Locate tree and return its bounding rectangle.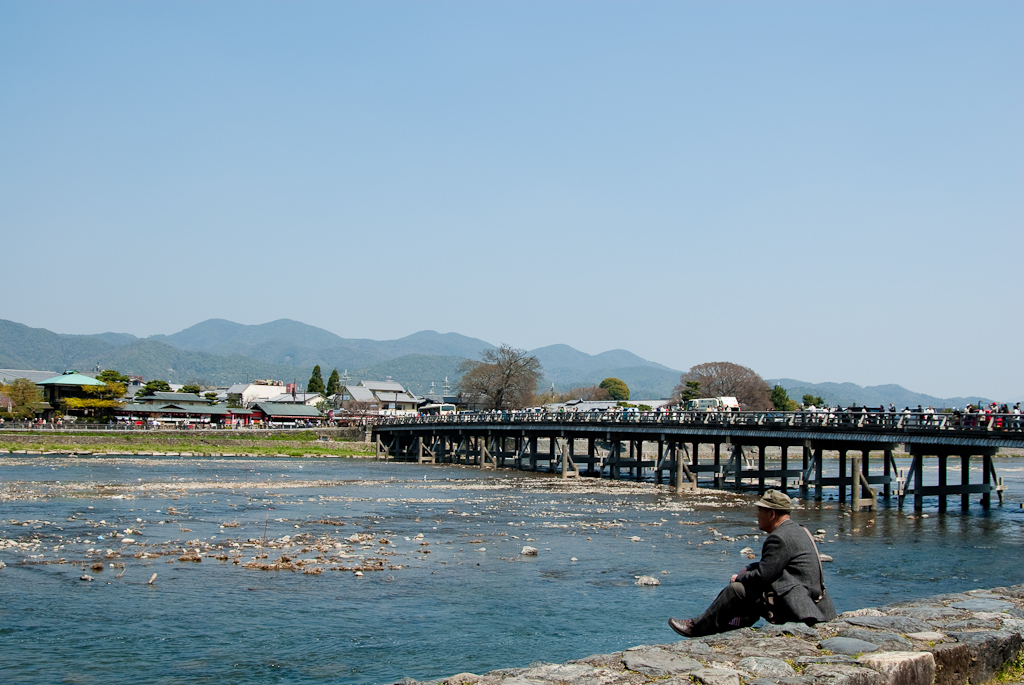
132:378:170:400.
